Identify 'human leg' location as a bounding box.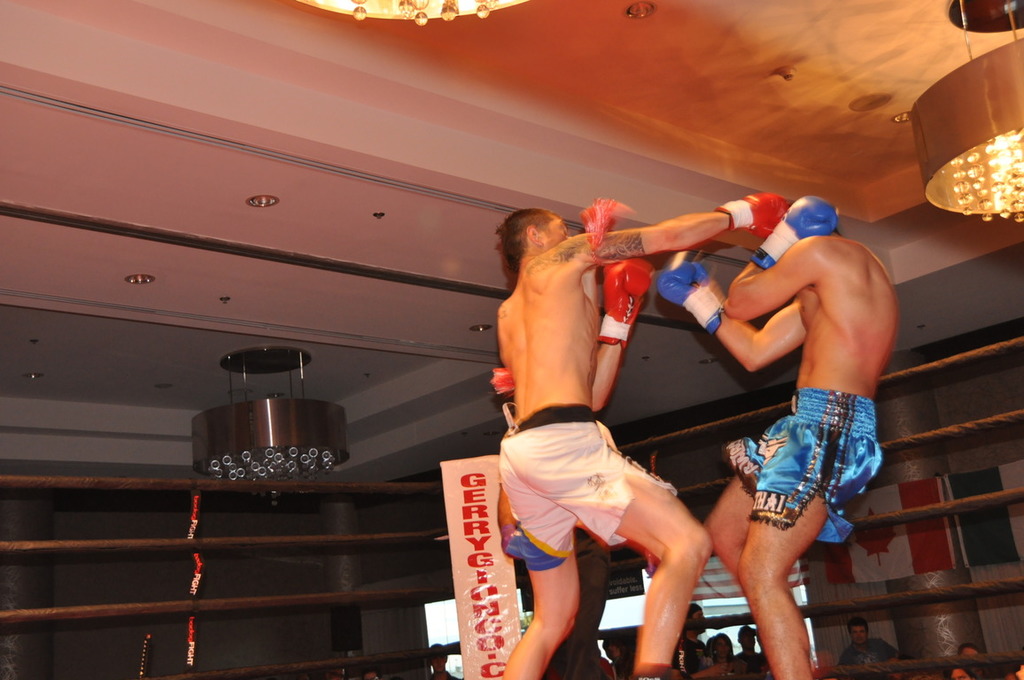
BBox(499, 456, 582, 679).
